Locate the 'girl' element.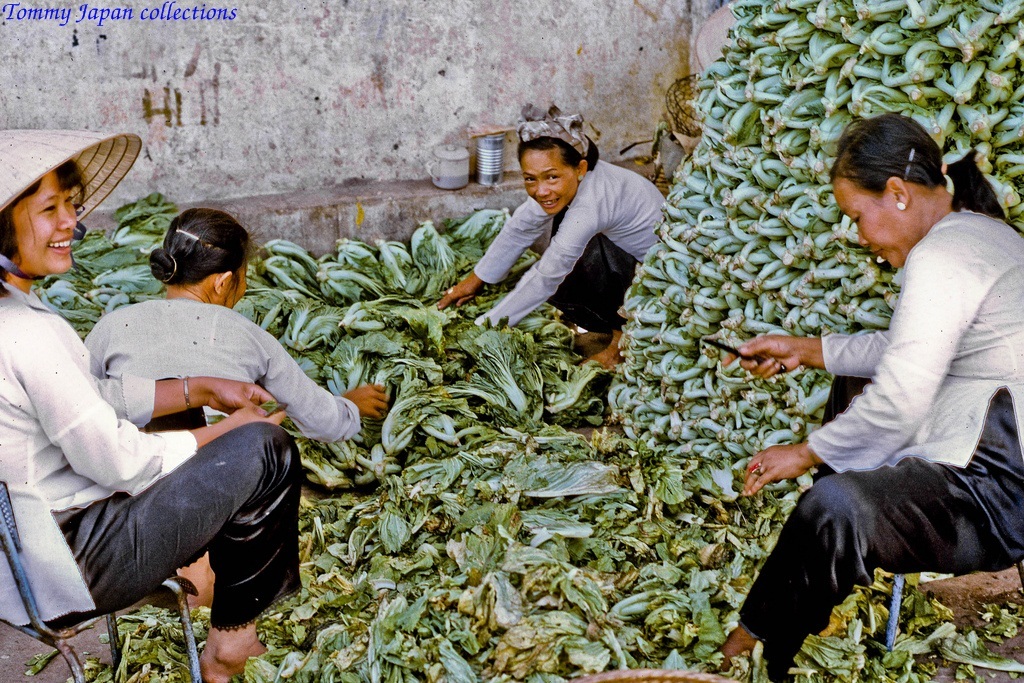
Element bbox: Rect(0, 159, 305, 682).
